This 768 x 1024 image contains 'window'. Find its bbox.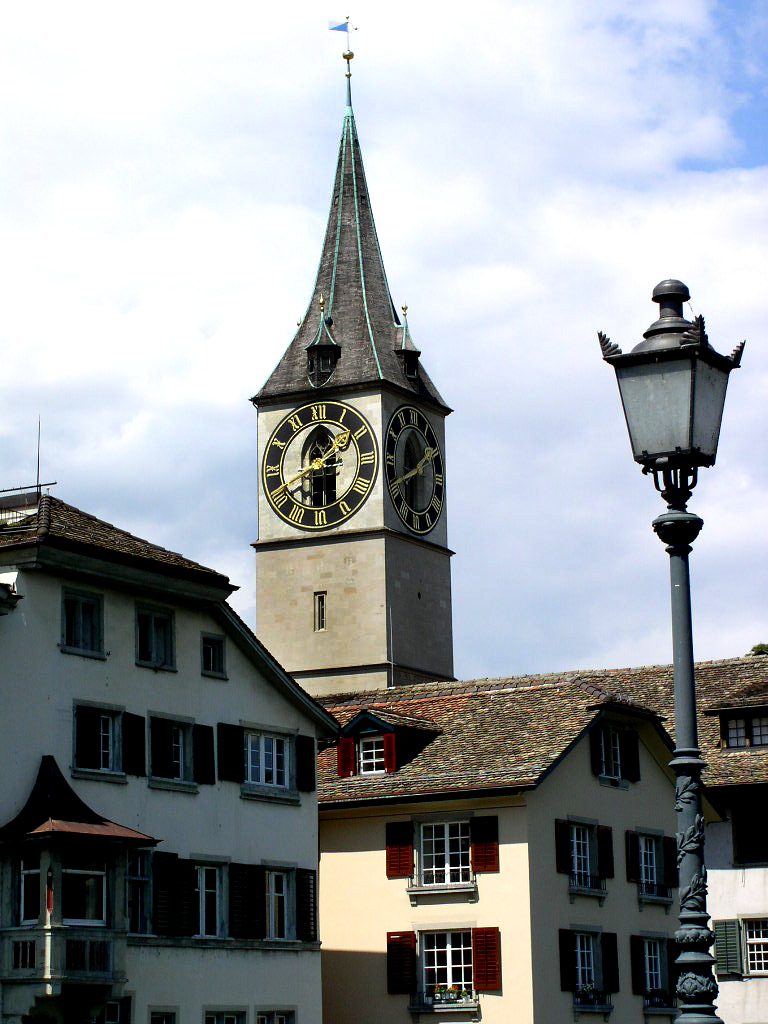
199 632 224 680.
